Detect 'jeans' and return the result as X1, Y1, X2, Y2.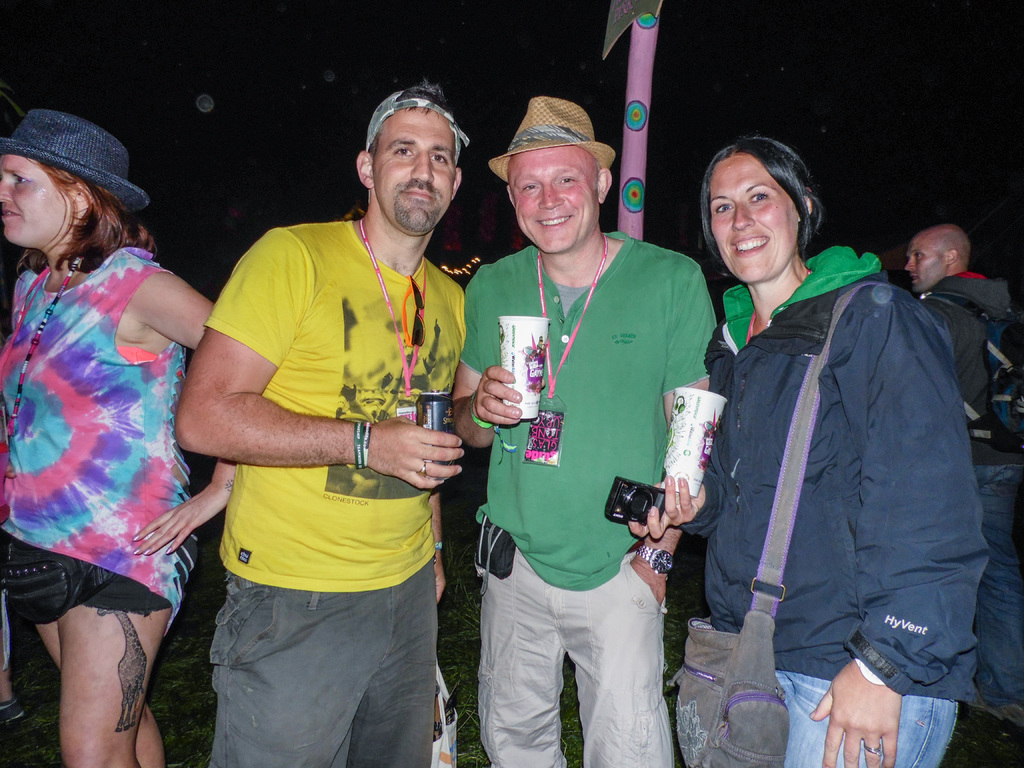
976, 467, 1023, 710.
